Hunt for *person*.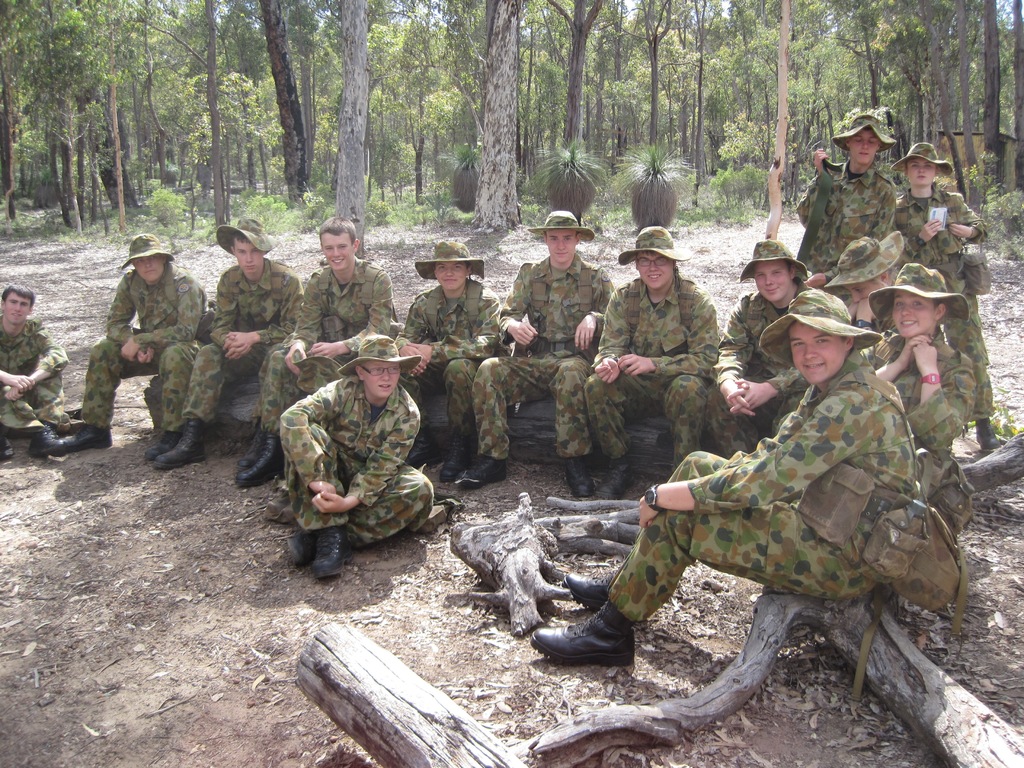
Hunted down at box(531, 288, 916, 663).
